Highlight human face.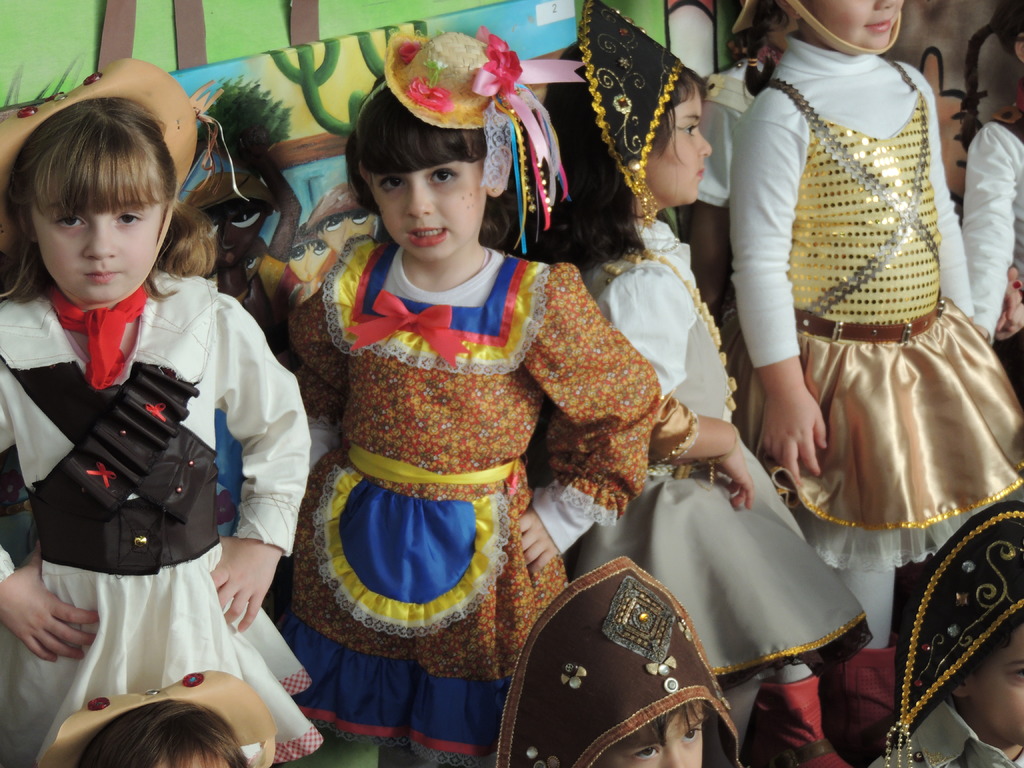
Highlighted region: Rect(805, 0, 906, 51).
